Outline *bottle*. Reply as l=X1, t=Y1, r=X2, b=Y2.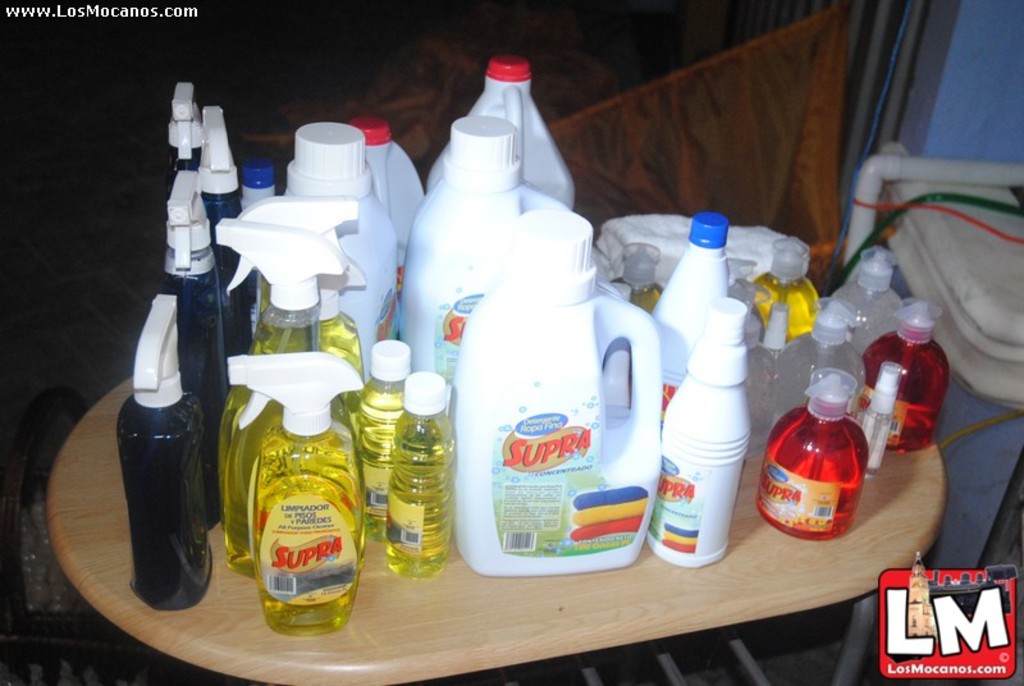
l=823, t=244, r=911, b=351.
